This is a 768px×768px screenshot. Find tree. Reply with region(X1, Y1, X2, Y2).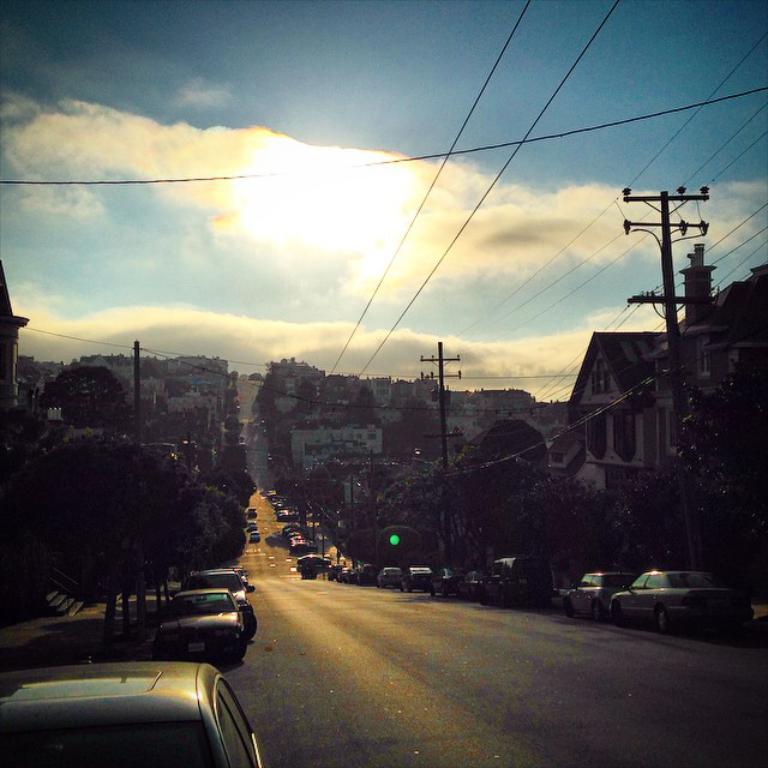
region(455, 413, 554, 535).
